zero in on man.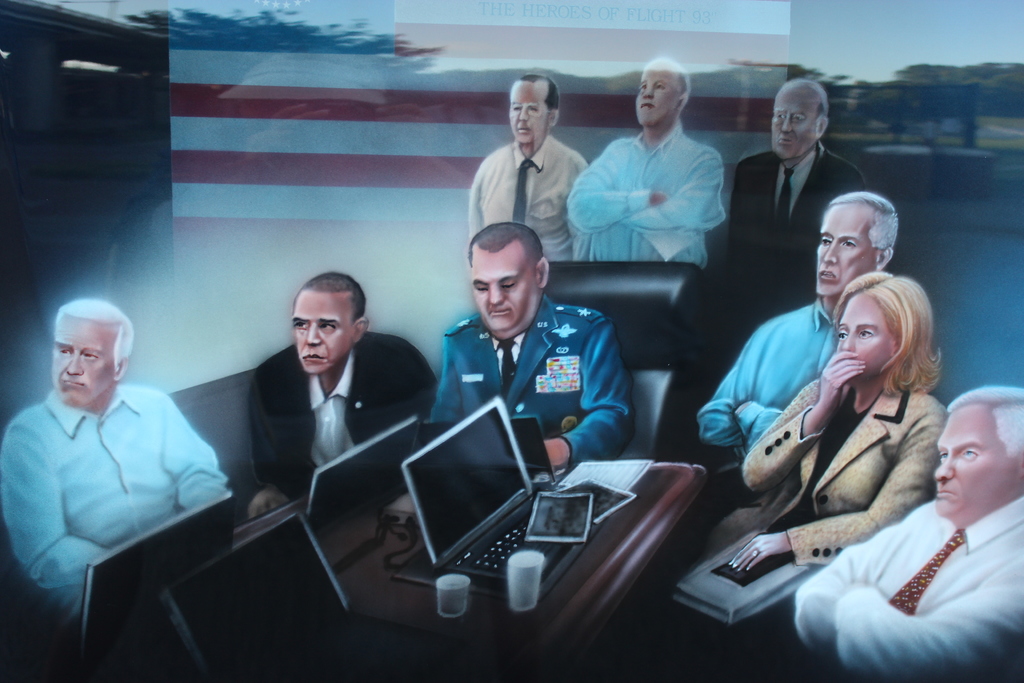
Zeroed in: Rect(788, 389, 1023, 682).
